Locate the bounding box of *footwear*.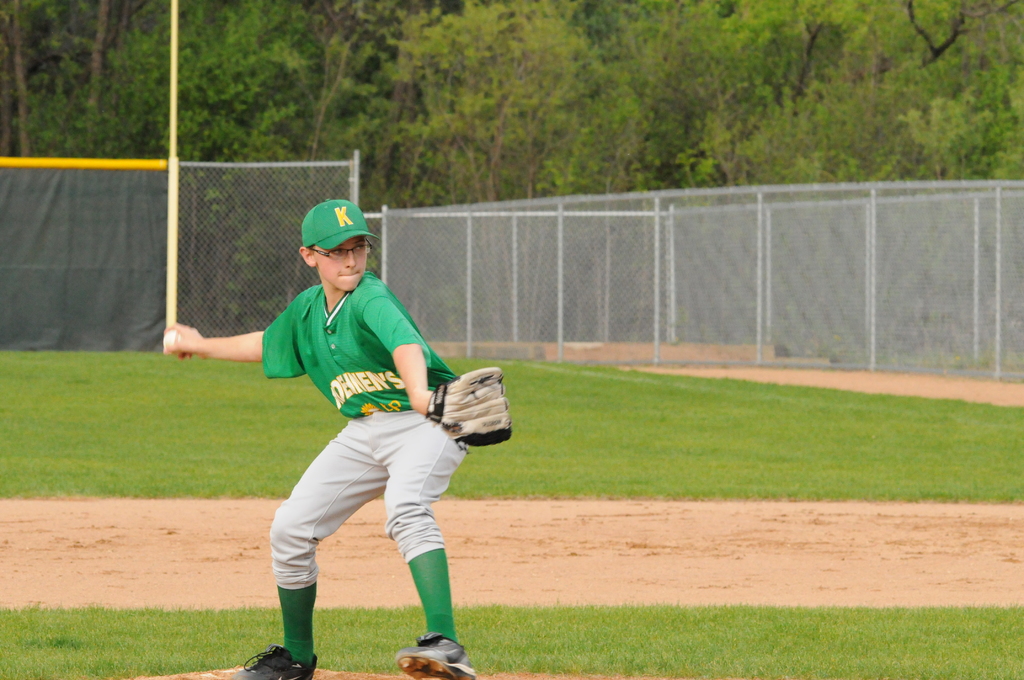
Bounding box: crop(227, 645, 318, 679).
